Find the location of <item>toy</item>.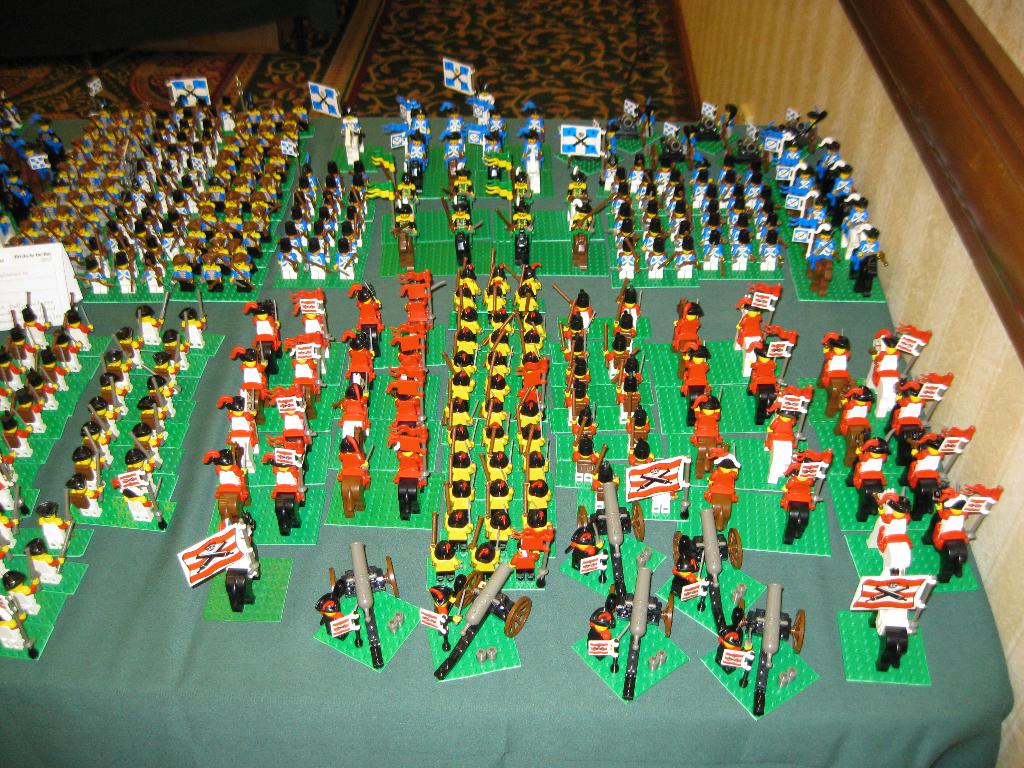
Location: locate(401, 294, 429, 344).
